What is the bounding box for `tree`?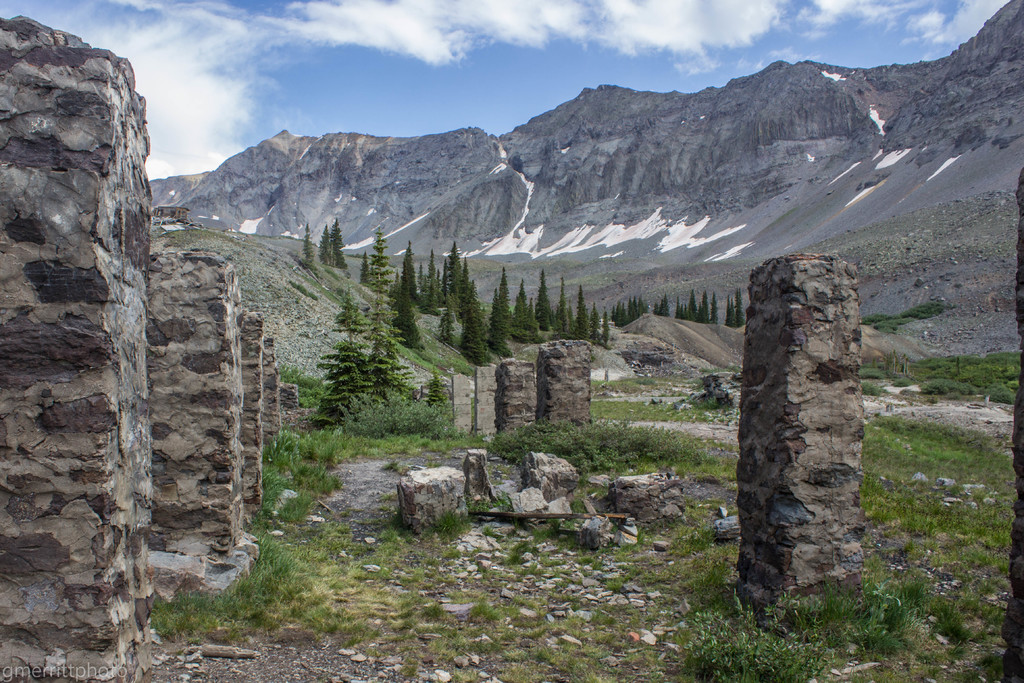
rect(680, 288, 698, 320).
